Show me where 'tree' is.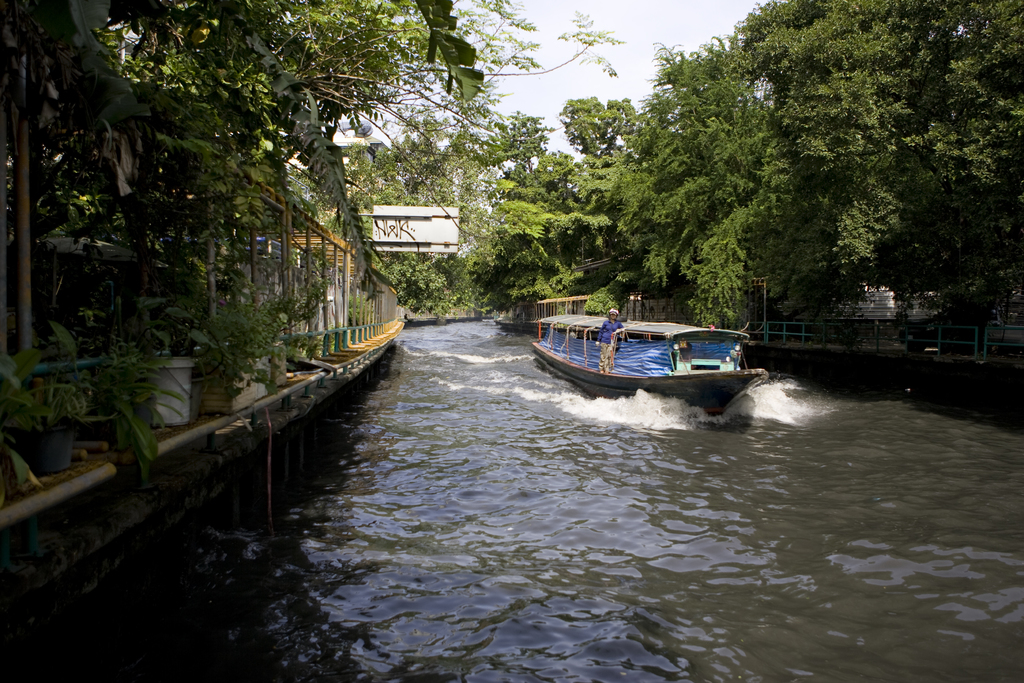
'tree' is at 350, 100, 516, 320.
